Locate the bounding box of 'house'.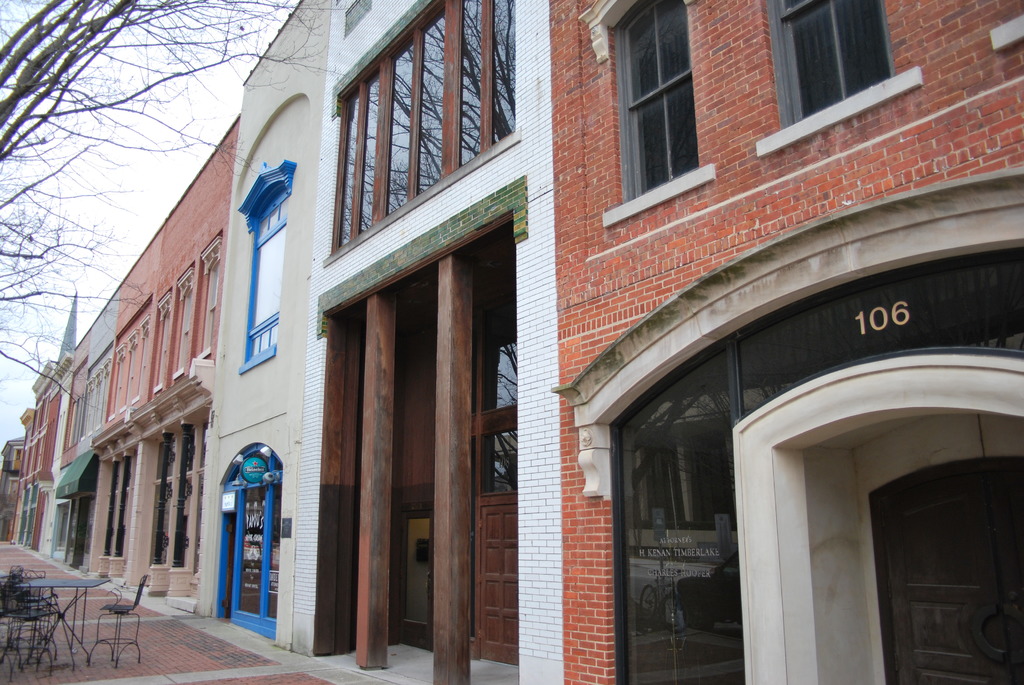
Bounding box: bbox(308, 0, 1023, 684).
